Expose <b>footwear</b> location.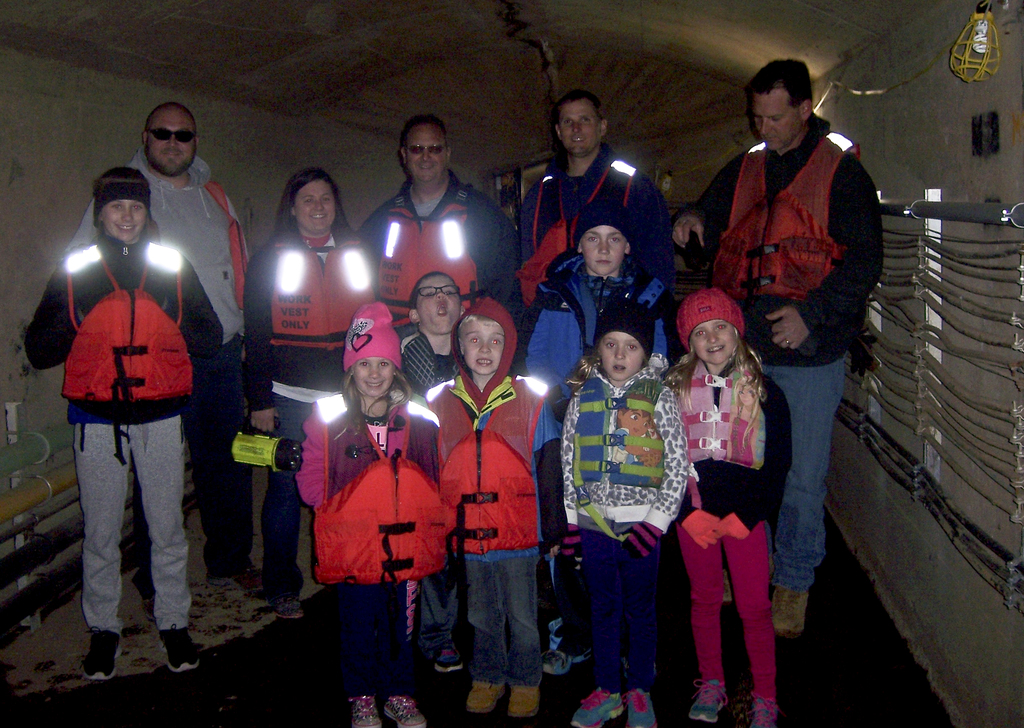
Exposed at [205,561,265,590].
